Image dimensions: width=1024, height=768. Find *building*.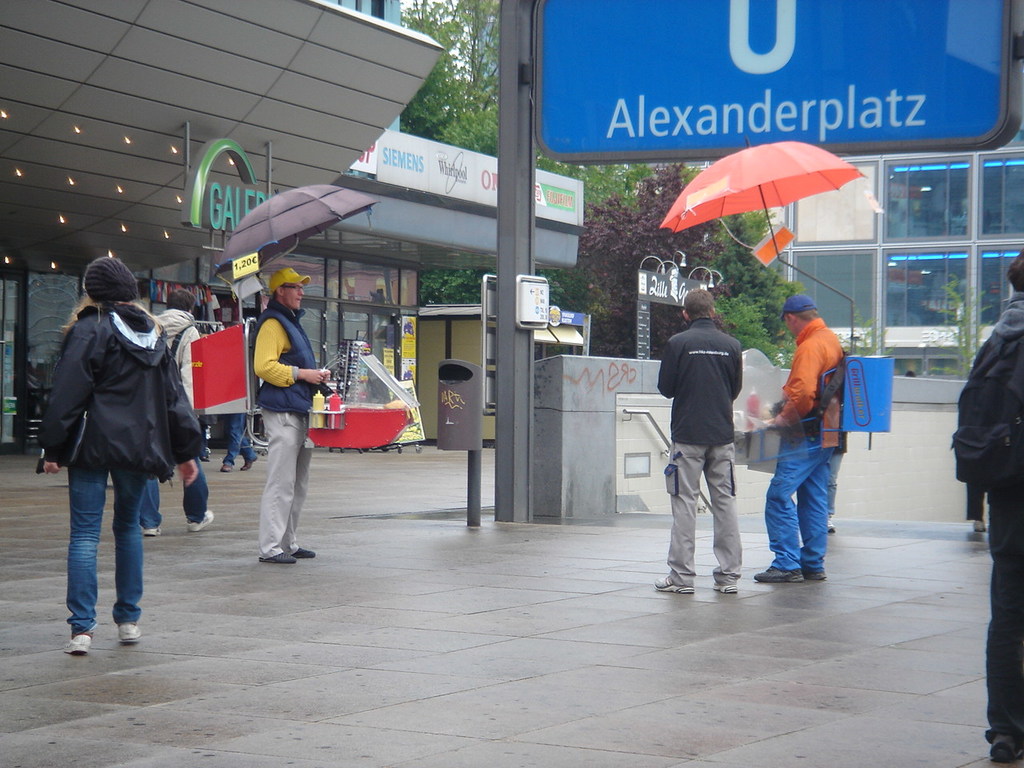
0, 0, 584, 450.
